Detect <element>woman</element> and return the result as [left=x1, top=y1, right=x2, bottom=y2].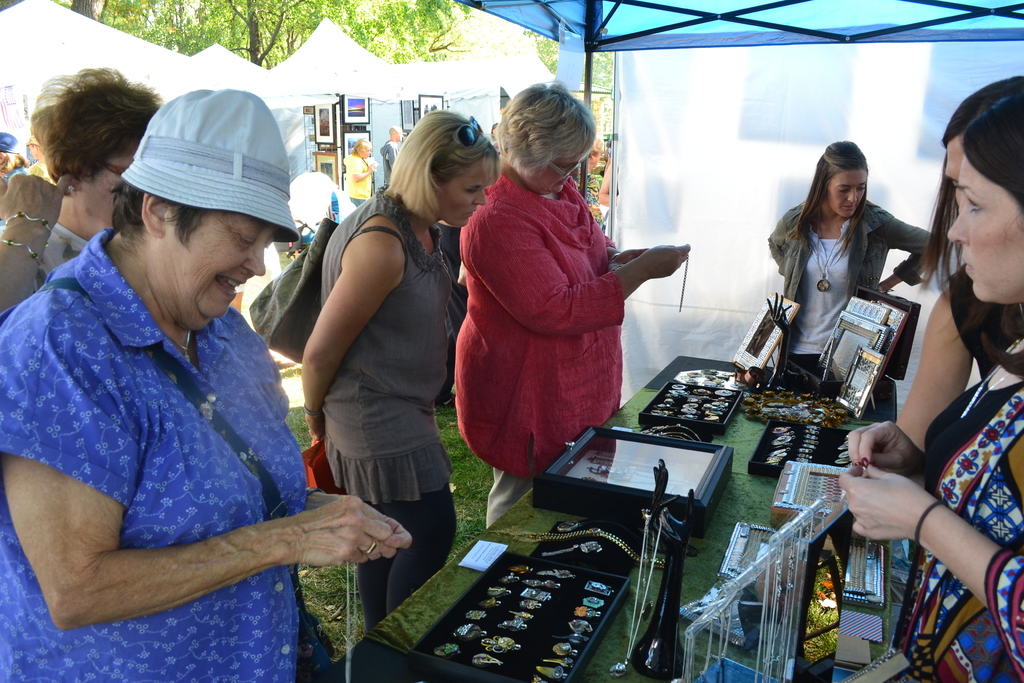
[left=836, top=78, right=1023, bottom=680].
